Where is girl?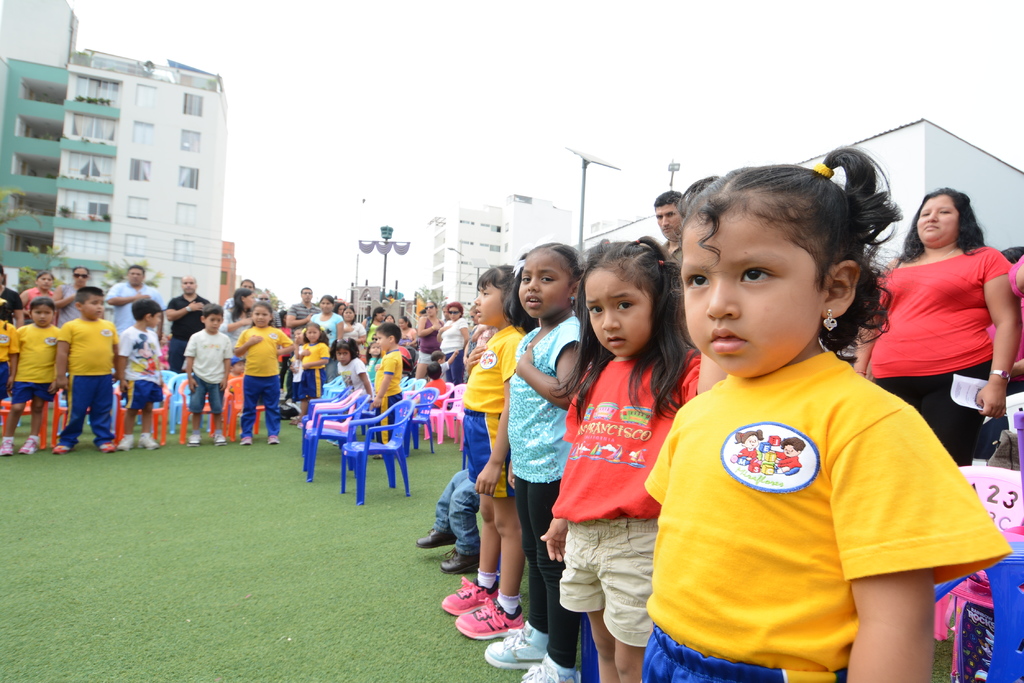
box(291, 323, 330, 425).
